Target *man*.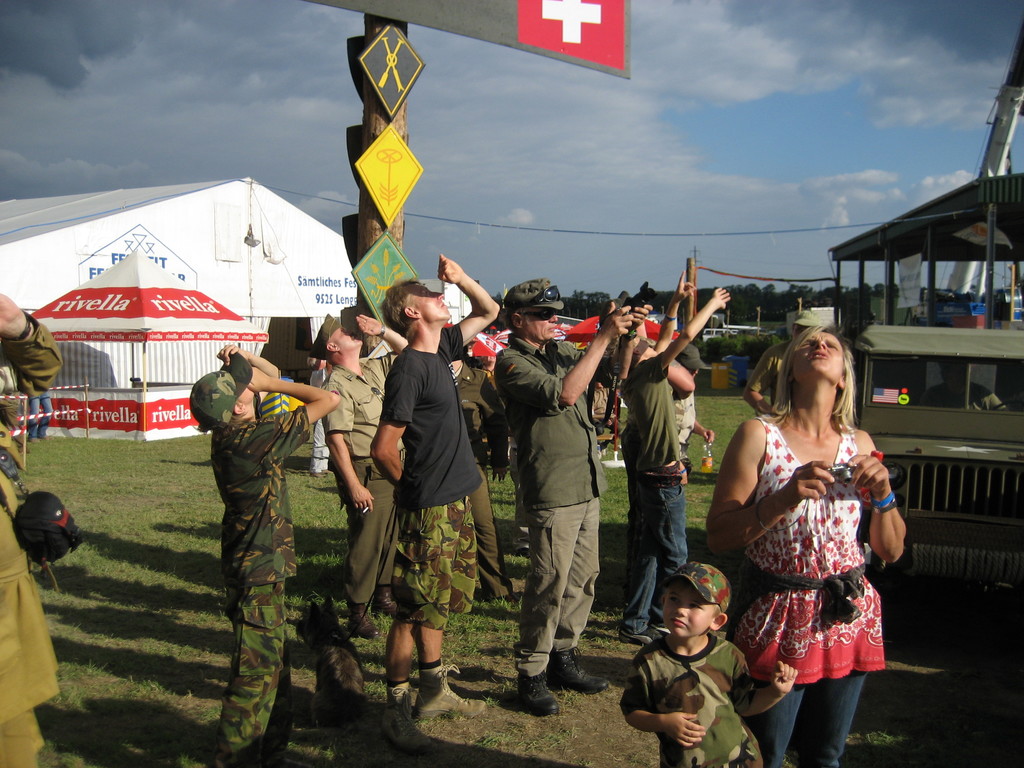
Target region: box(493, 285, 612, 708).
